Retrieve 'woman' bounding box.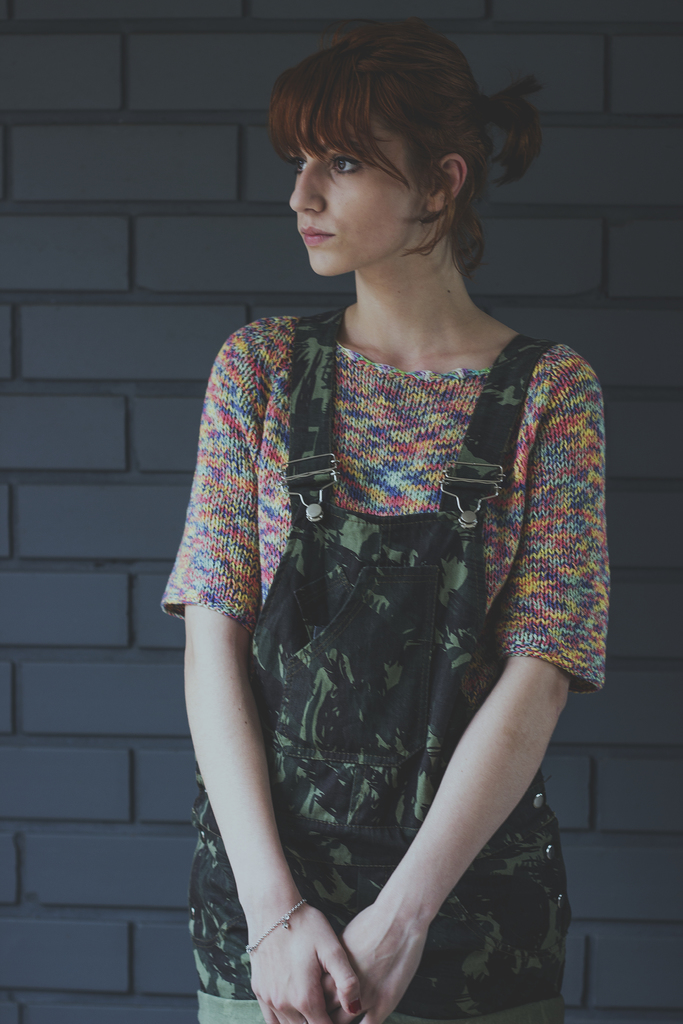
Bounding box: (left=154, top=41, right=625, bottom=985).
